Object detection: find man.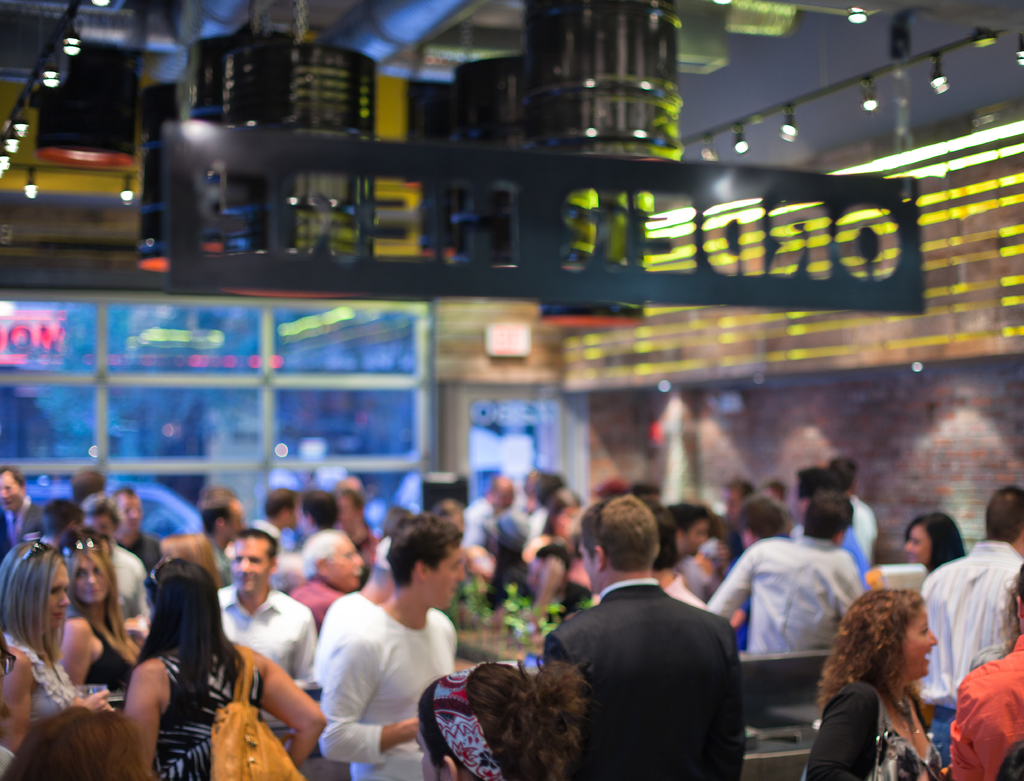
x1=1 y1=469 x2=40 y2=545.
